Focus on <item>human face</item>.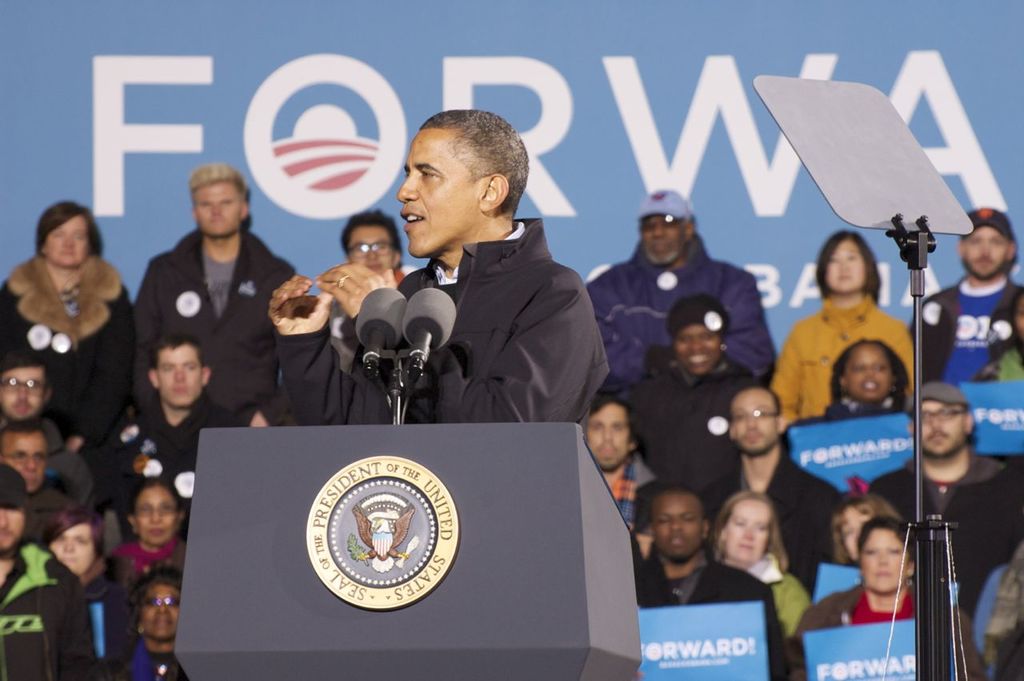
Focused at x1=861 y1=531 x2=907 y2=594.
